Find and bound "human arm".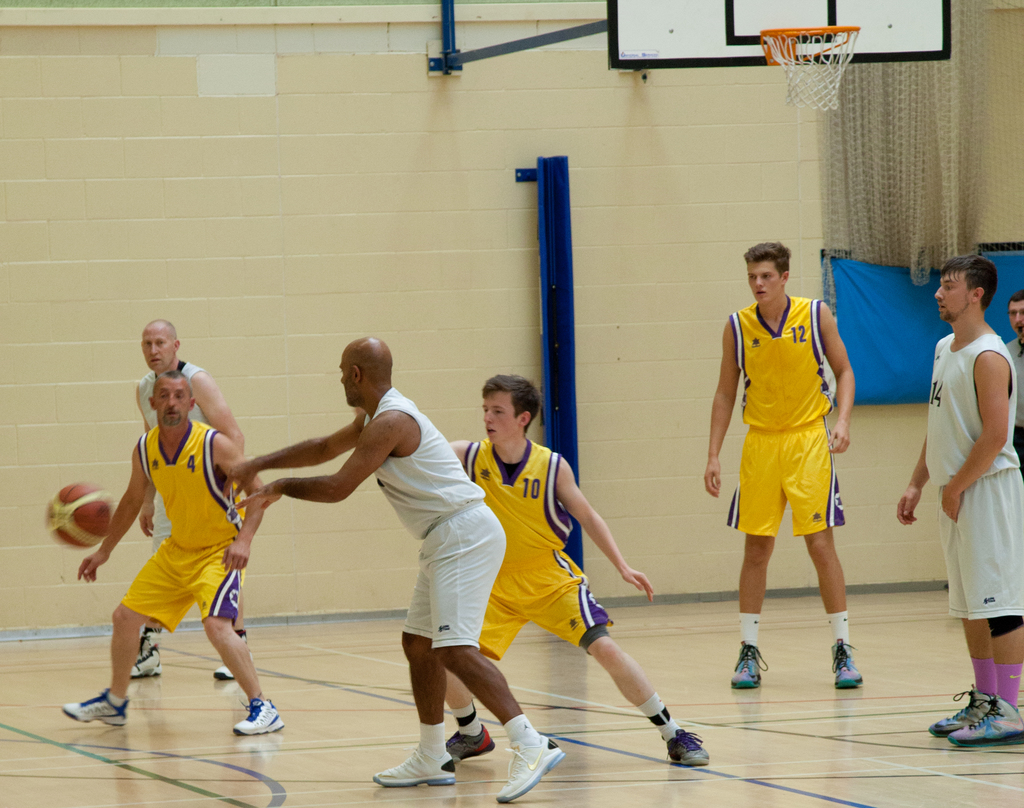
Bound: crop(136, 383, 161, 537).
